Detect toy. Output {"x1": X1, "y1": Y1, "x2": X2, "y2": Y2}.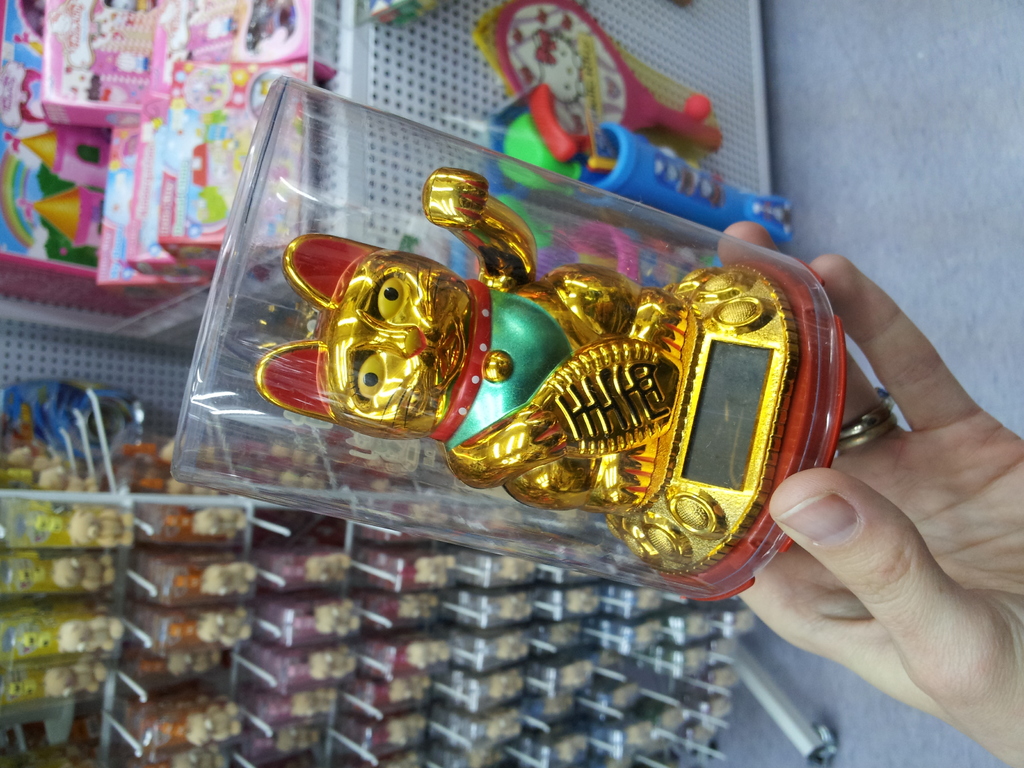
{"x1": 301, "y1": 557, "x2": 349, "y2": 587}.
